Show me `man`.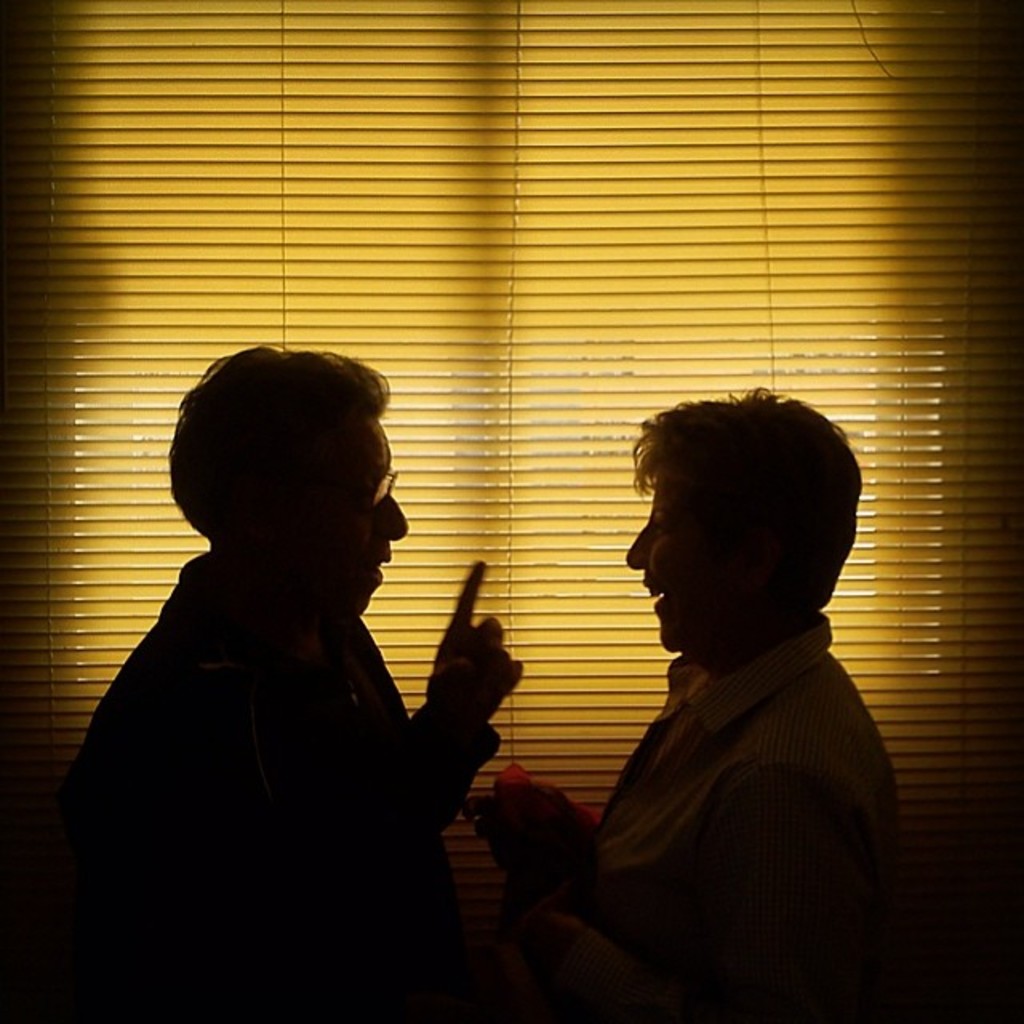
`man` is here: left=64, top=299, right=546, bottom=978.
